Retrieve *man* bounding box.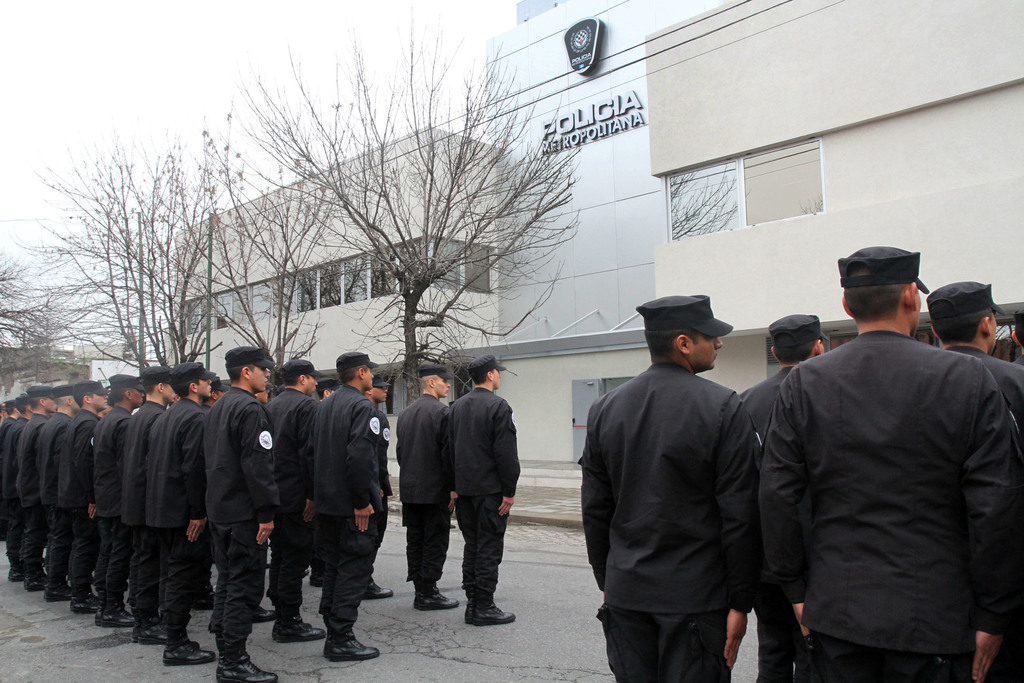
Bounding box: x1=207 y1=377 x2=222 y2=409.
